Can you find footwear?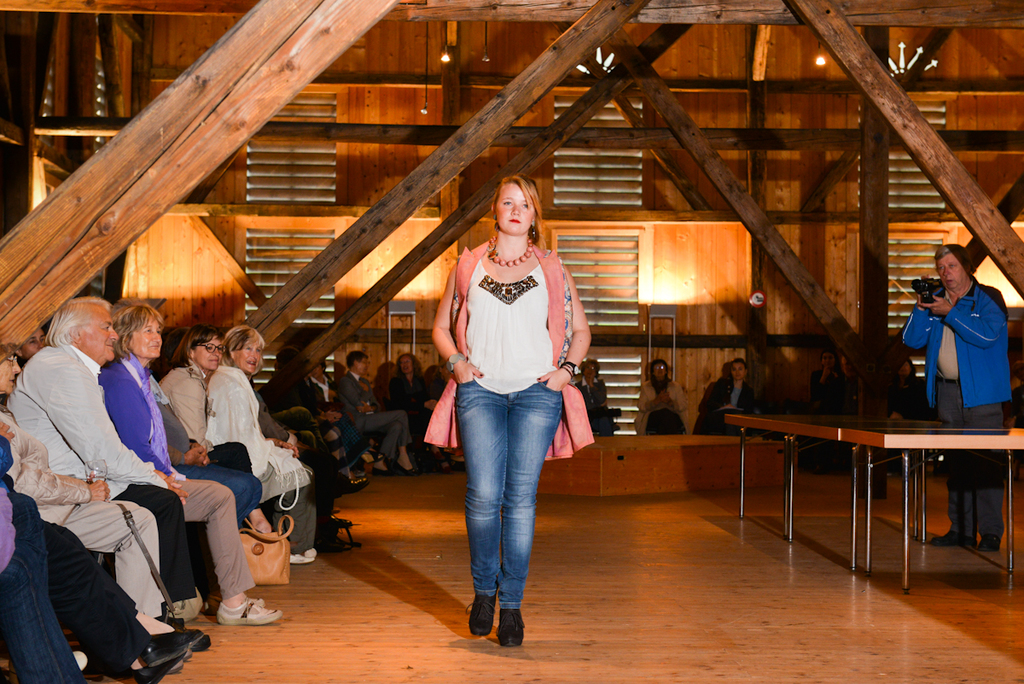
Yes, bounding box: detection(217, 592, 285, 628).
